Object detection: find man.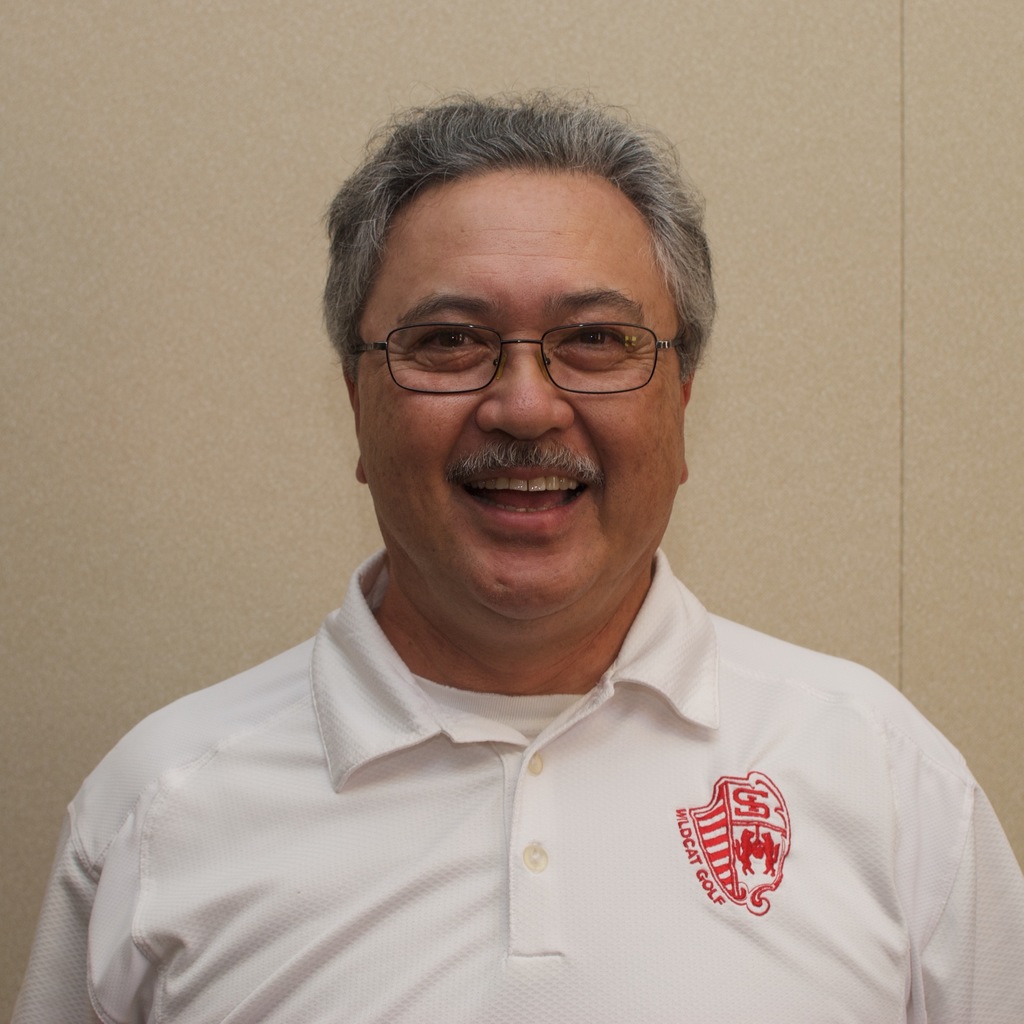
crop(5, 81, 1023, 1023).
